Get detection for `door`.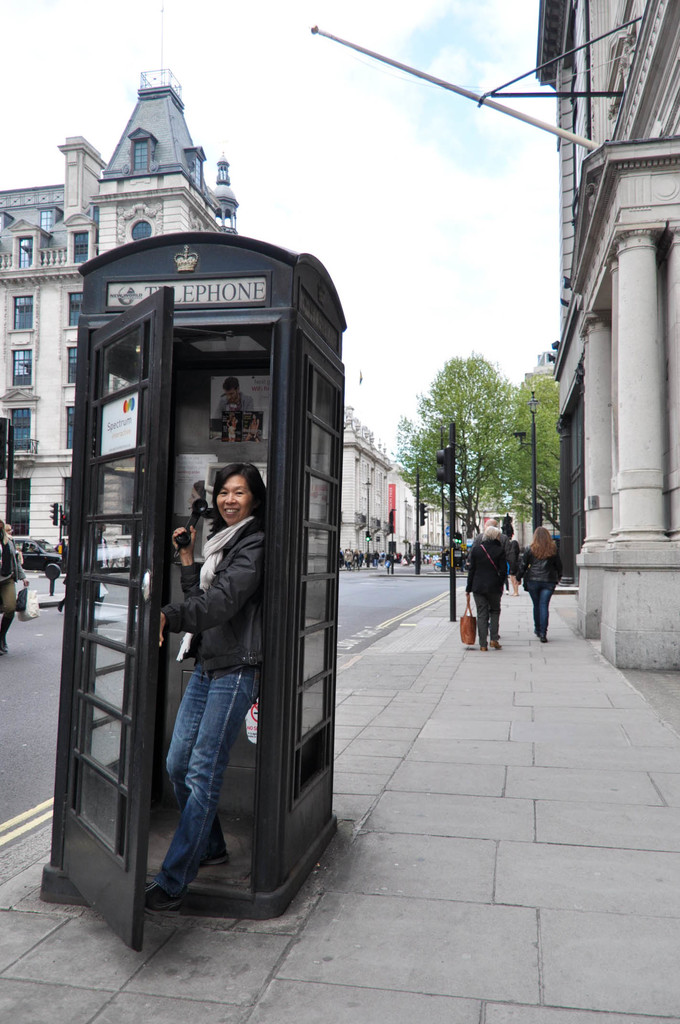
Detection: left=52, top=279, right=170, bottom=961.
